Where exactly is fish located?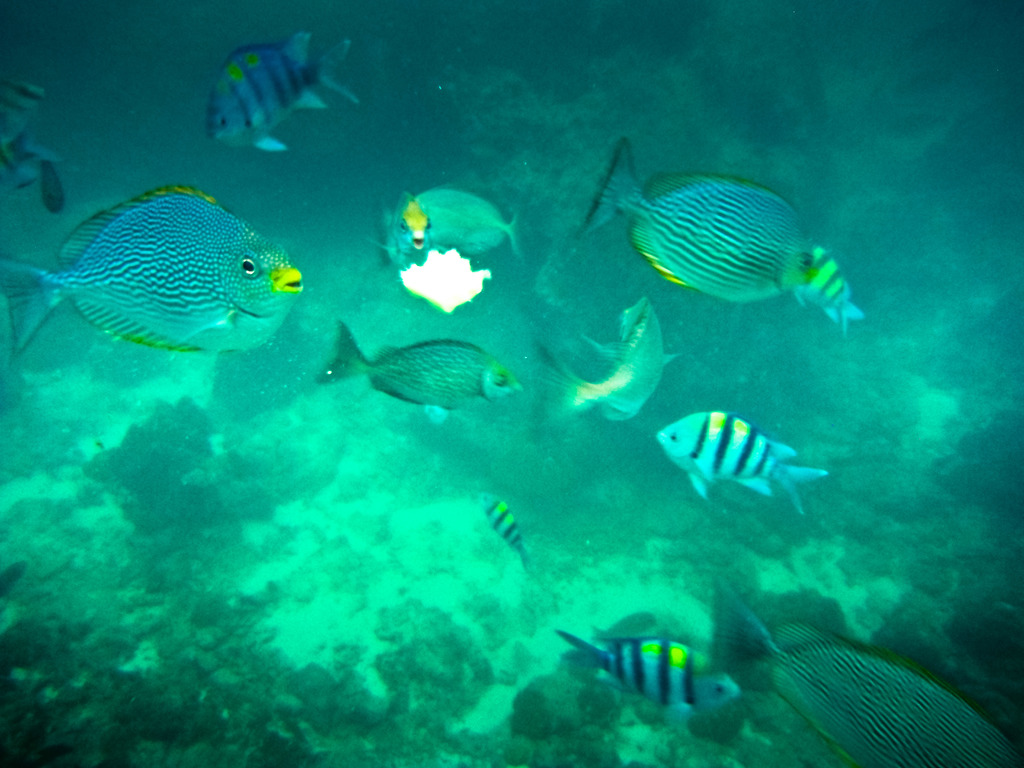
Its bounding box is (0, 81, 59, 213).
